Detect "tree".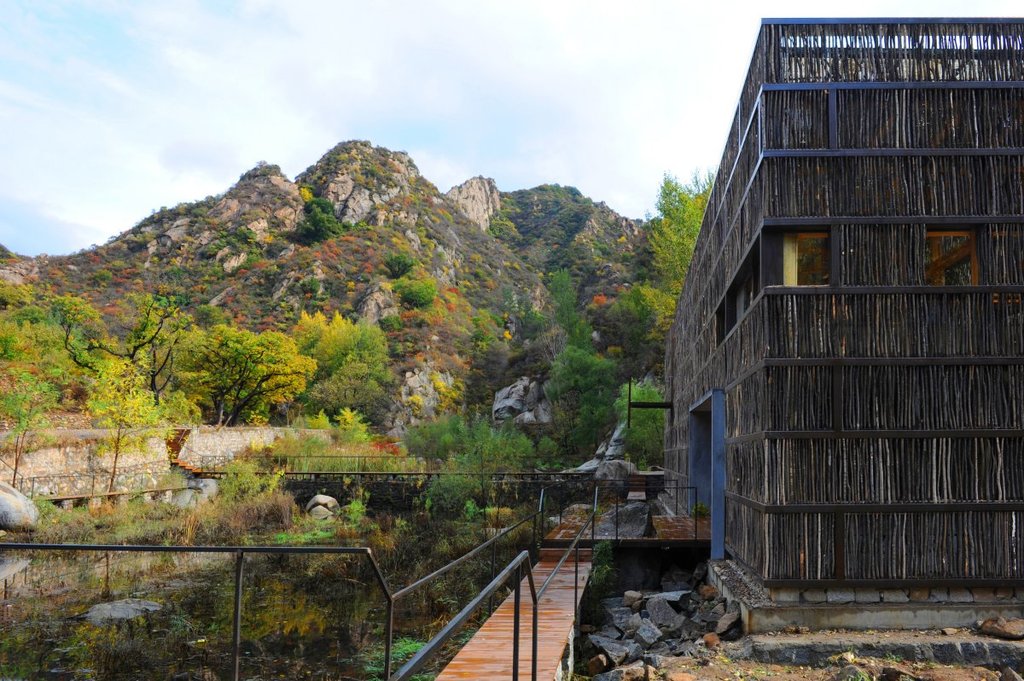
Detected at rect(478, 280, 555, 339).
